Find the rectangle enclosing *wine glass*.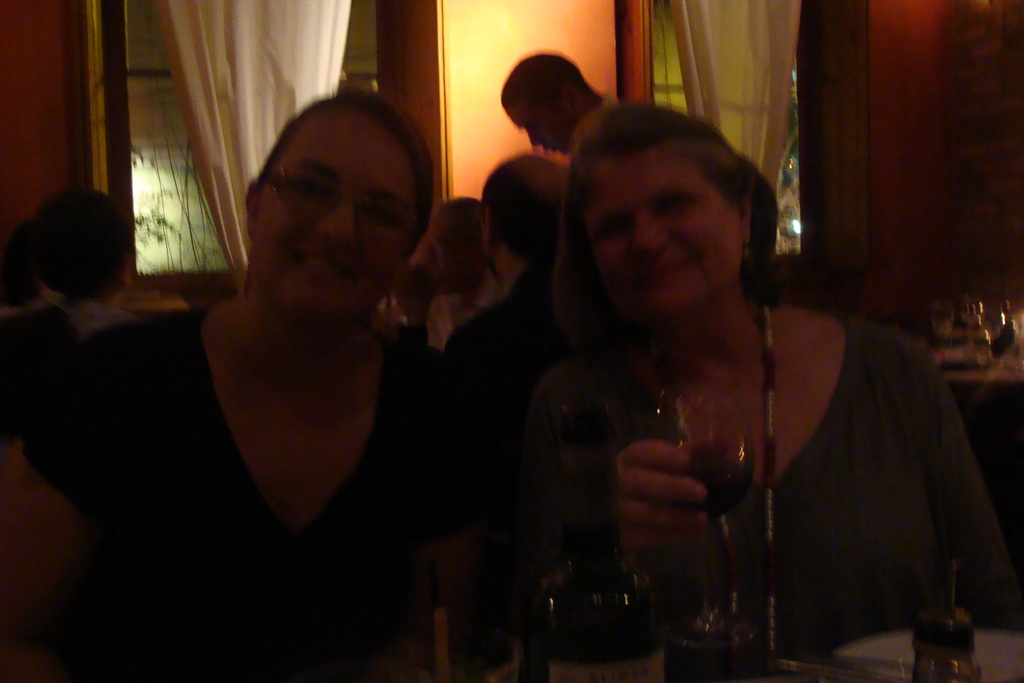
x1=659, y1=387, x2=758, y2=645.
